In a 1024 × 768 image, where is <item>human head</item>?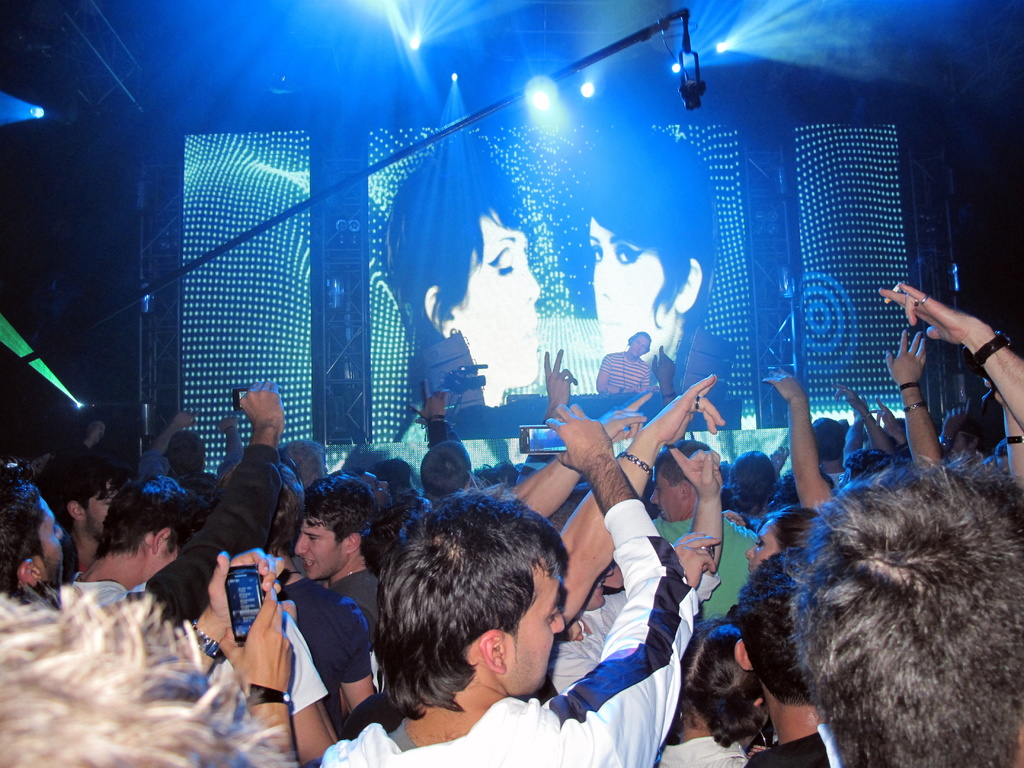
676:614:765:751.
